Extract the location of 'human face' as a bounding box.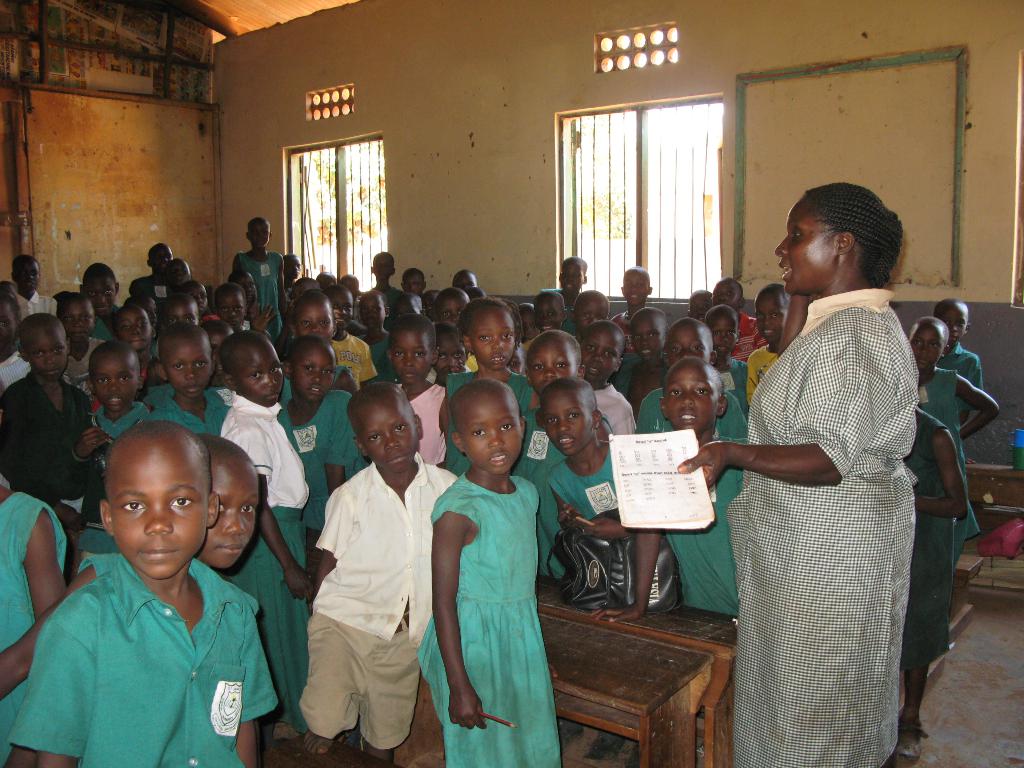
[left=362, top=403, right=420, bottom=474].
